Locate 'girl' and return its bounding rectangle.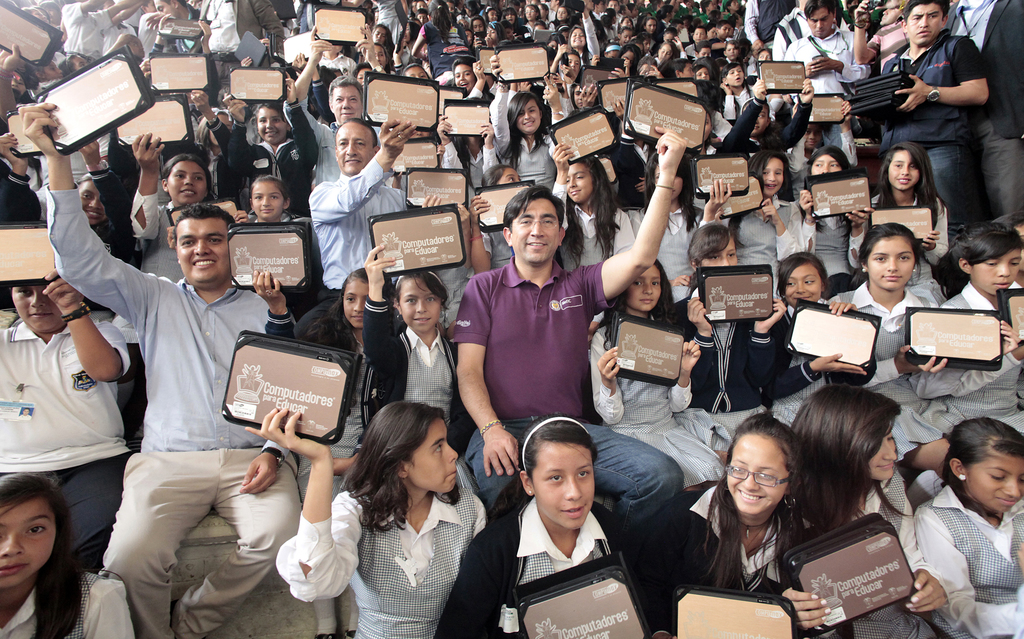
locate(0, 261, 131, 566).
